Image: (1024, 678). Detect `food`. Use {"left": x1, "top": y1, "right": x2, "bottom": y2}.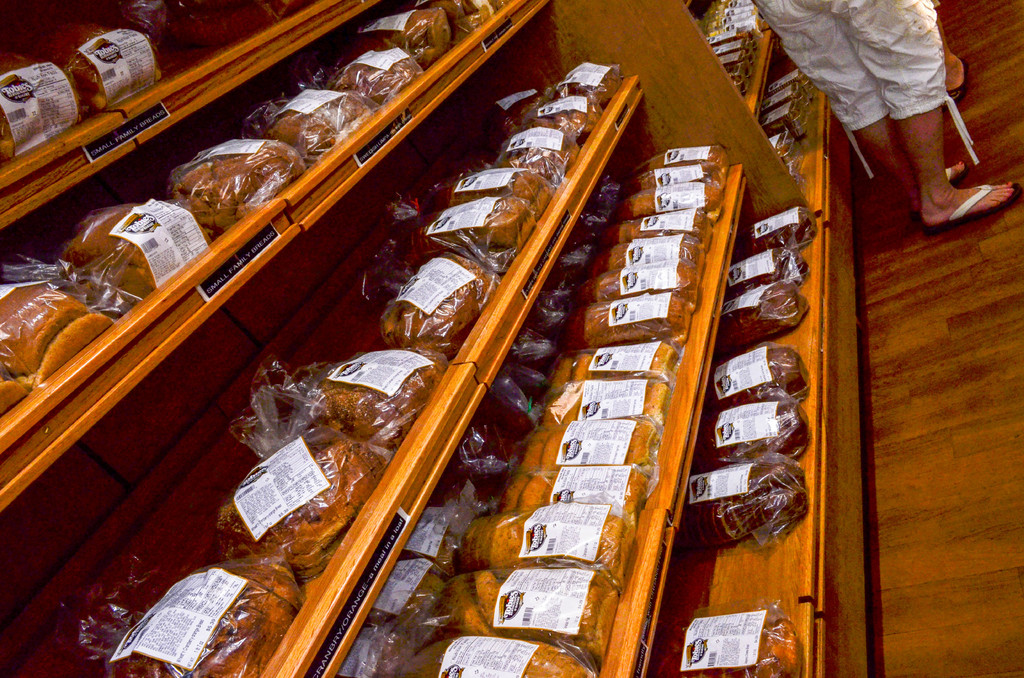
{"left": 705, "top": 344, "right": 813, "bottom": 405}.
